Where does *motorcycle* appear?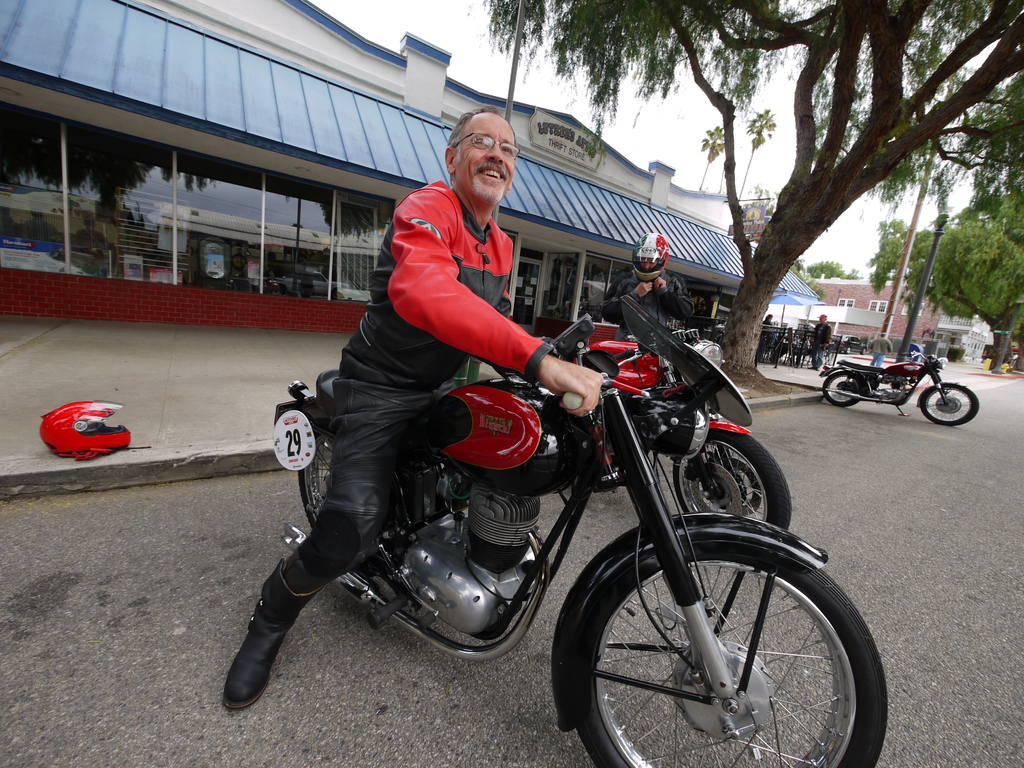
Appears at l=223, t=301, r=837, b=725.
